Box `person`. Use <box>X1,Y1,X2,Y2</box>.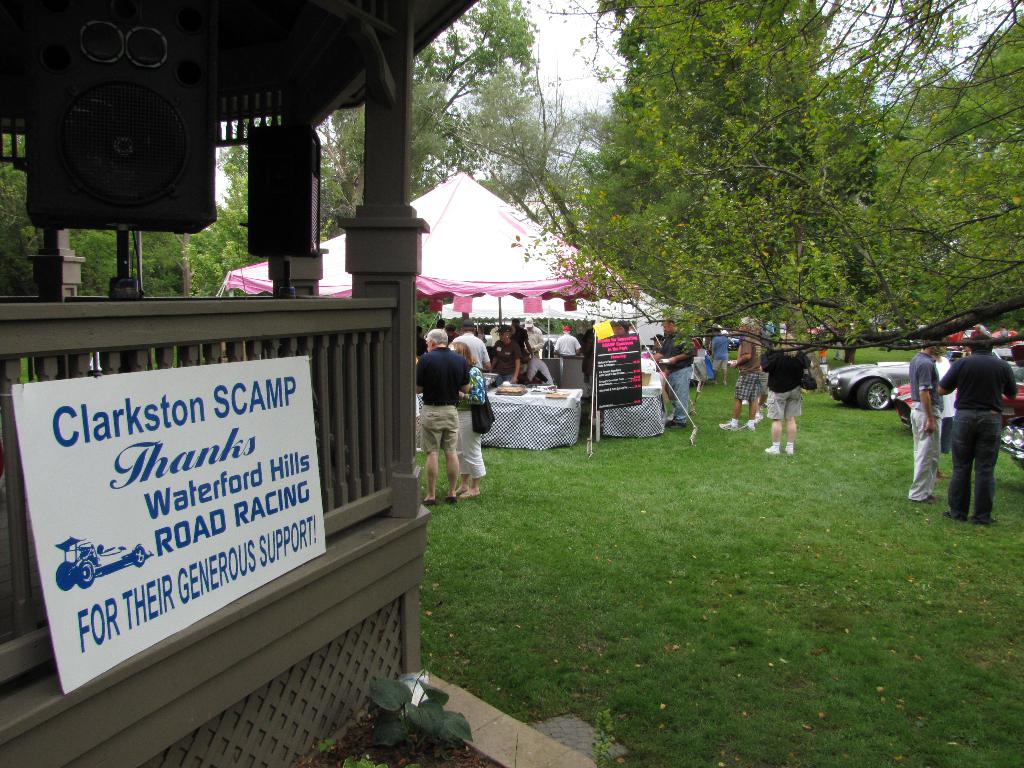
<box>904,337,945,500</box>.
